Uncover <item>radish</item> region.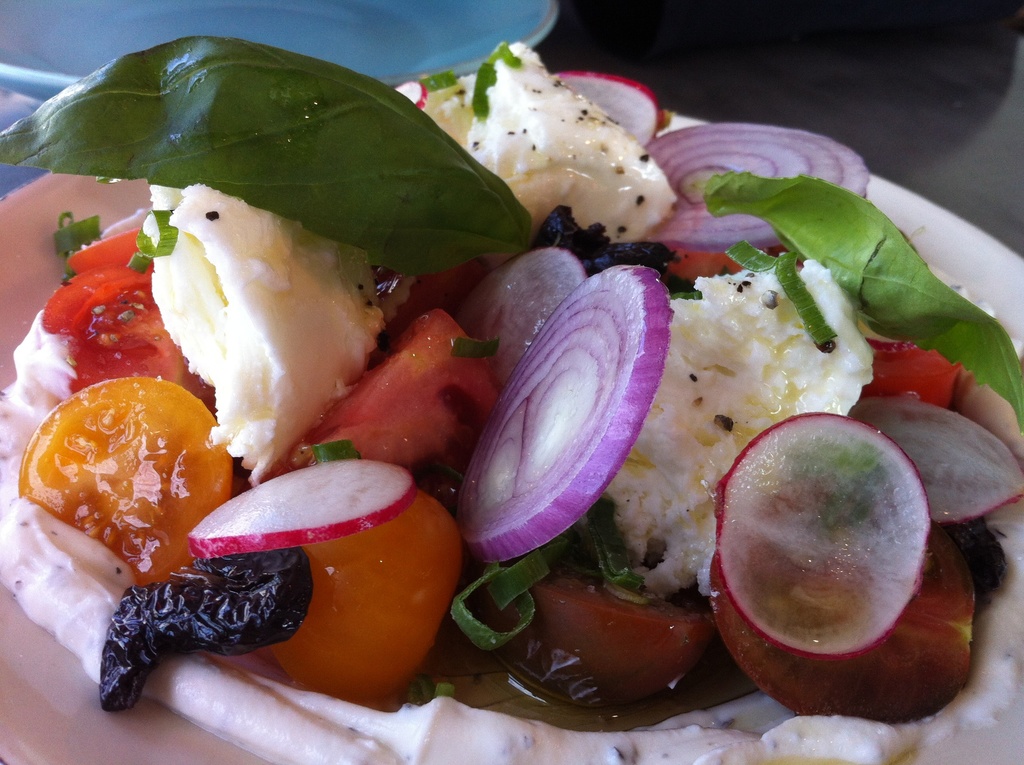
Uncovered: bbox=(550, 71, 661, 149).
